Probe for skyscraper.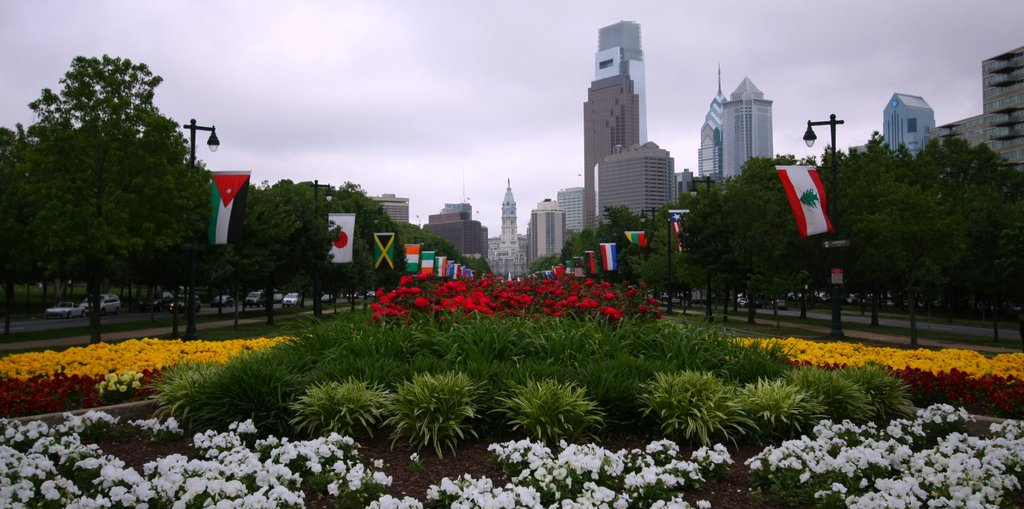
Probe result: 934 44 1023 172.
